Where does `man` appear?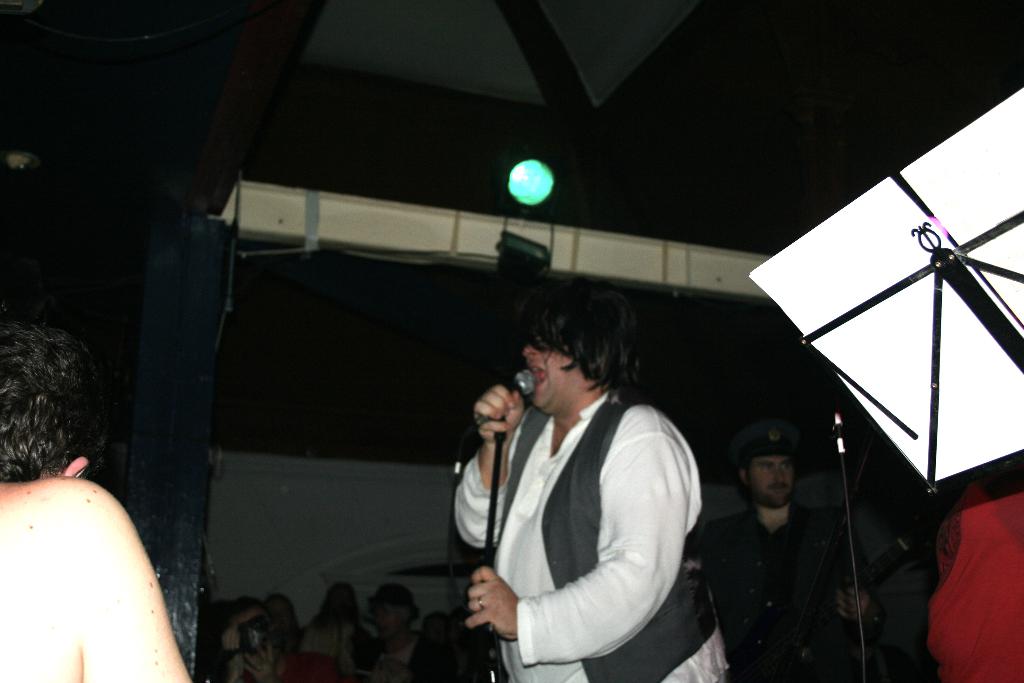
Appears at [left=694, top=416, right=870, bottom=682].
